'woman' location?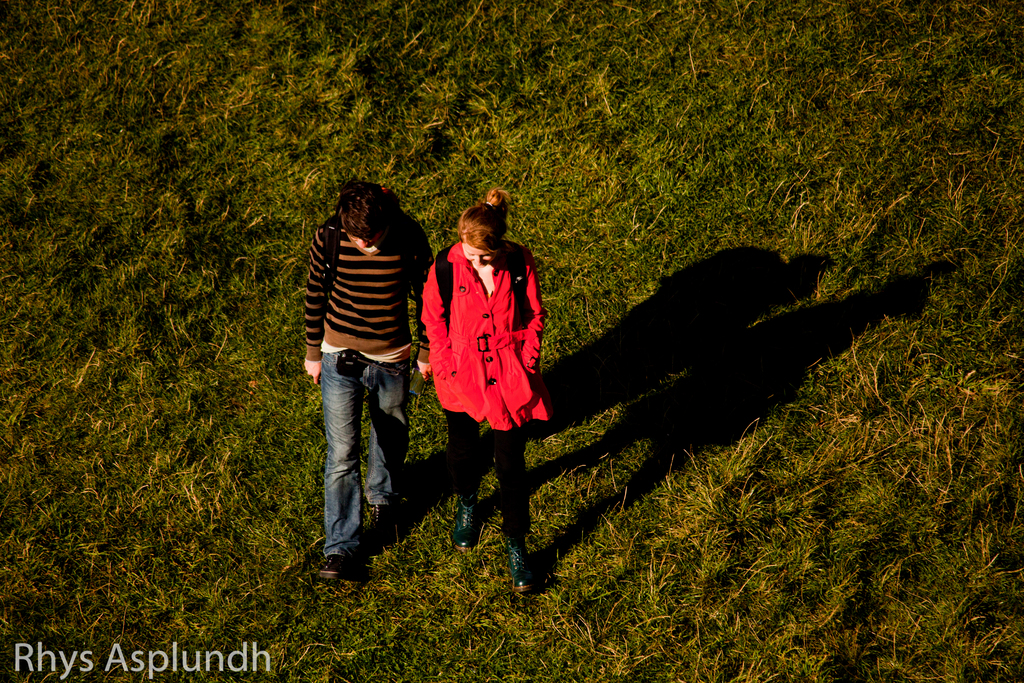
<box>429,170,550,480</box>
